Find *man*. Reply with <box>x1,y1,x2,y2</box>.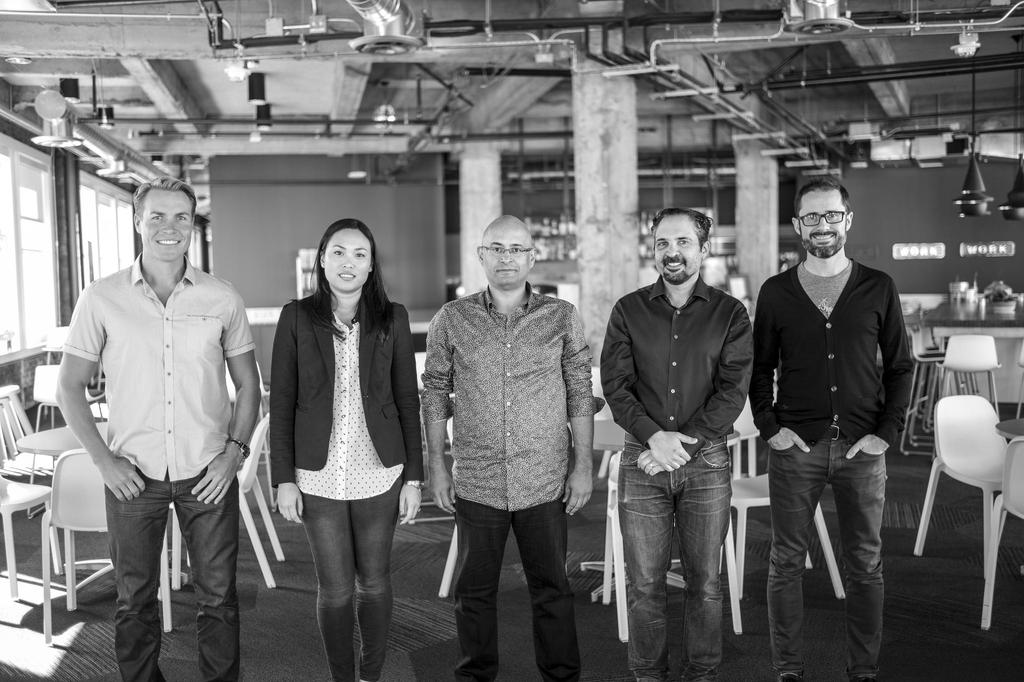
<box>749,186,926,665</box>.
